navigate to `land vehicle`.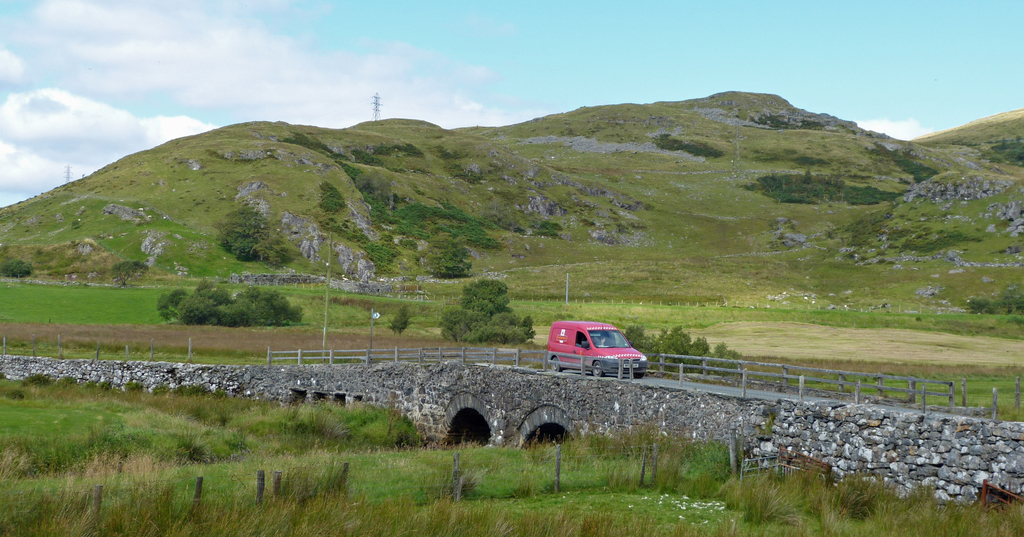
Navigation target: x1=543, y1=326, x2=652, y2=381.
